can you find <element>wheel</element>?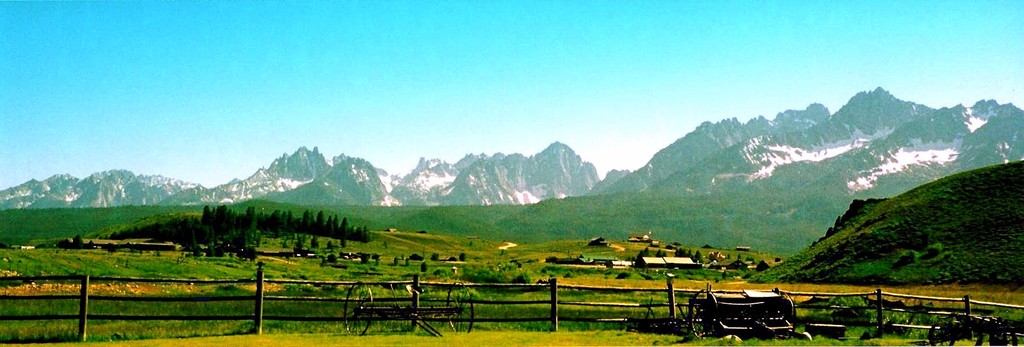
Yes, bounding box: locate(442, 280, 471, 333).
